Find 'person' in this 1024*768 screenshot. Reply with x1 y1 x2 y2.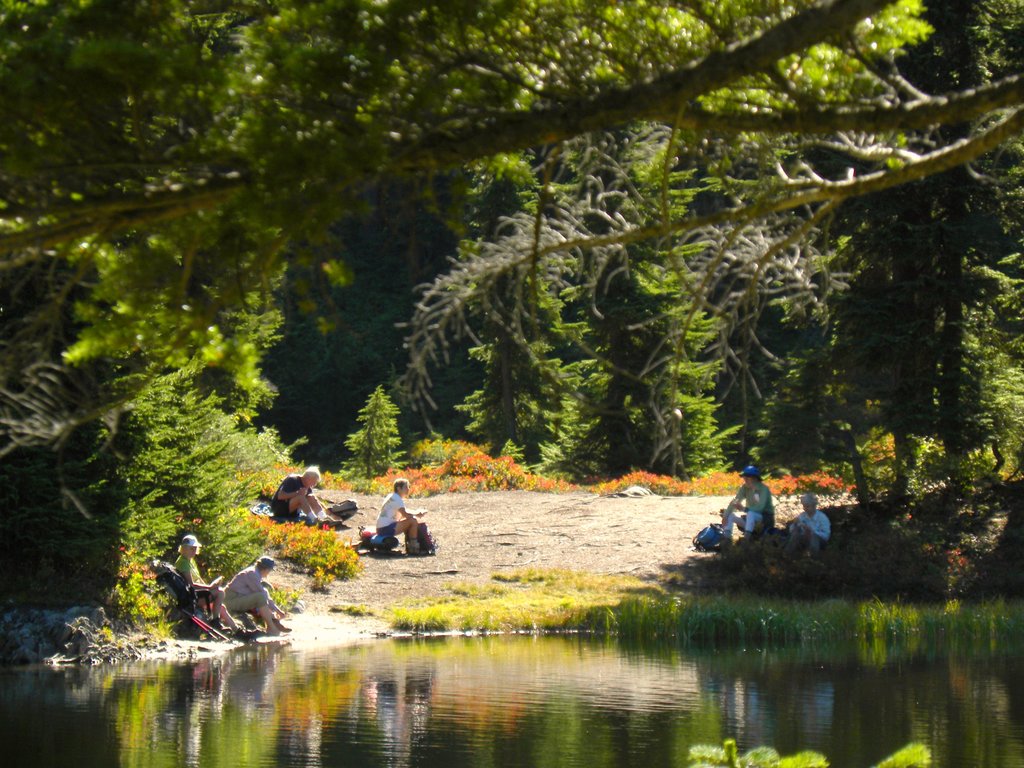
269 461 344 528.
